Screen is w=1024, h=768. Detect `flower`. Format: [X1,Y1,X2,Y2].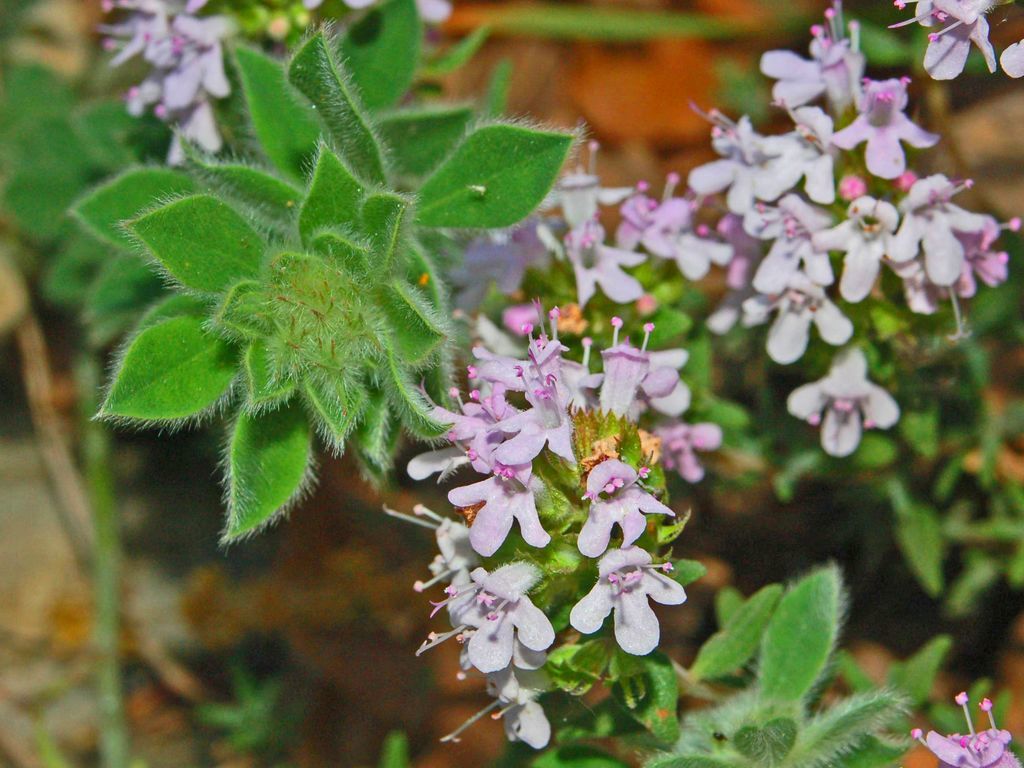
[805,349,902,461].
